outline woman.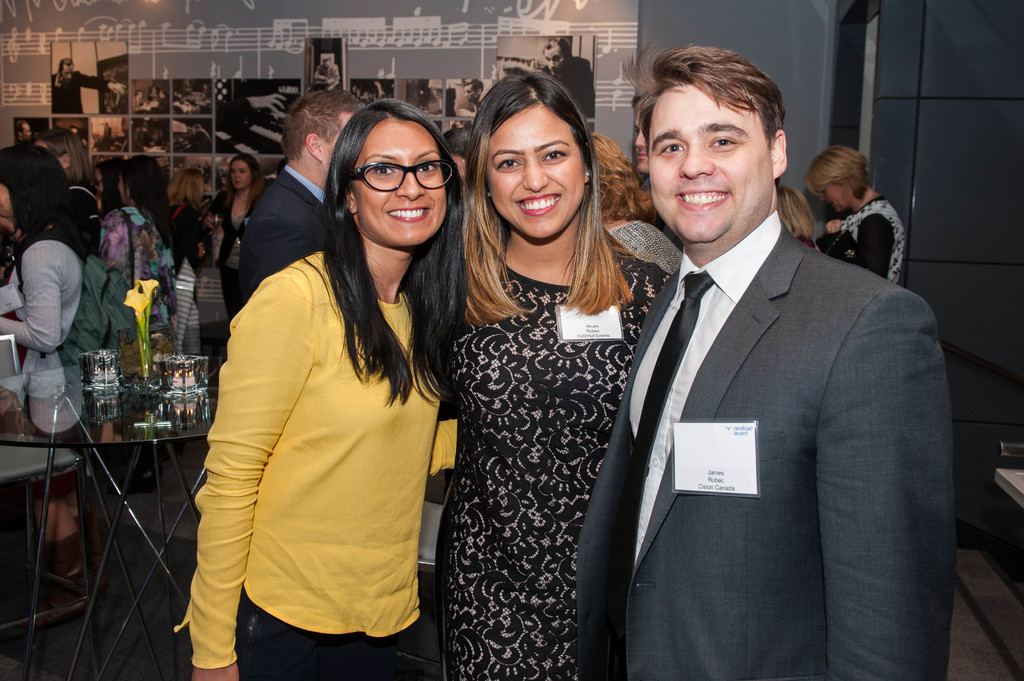
Outline: {"left": 172, "top": 98, "right": 457, "bottom": 680}.
